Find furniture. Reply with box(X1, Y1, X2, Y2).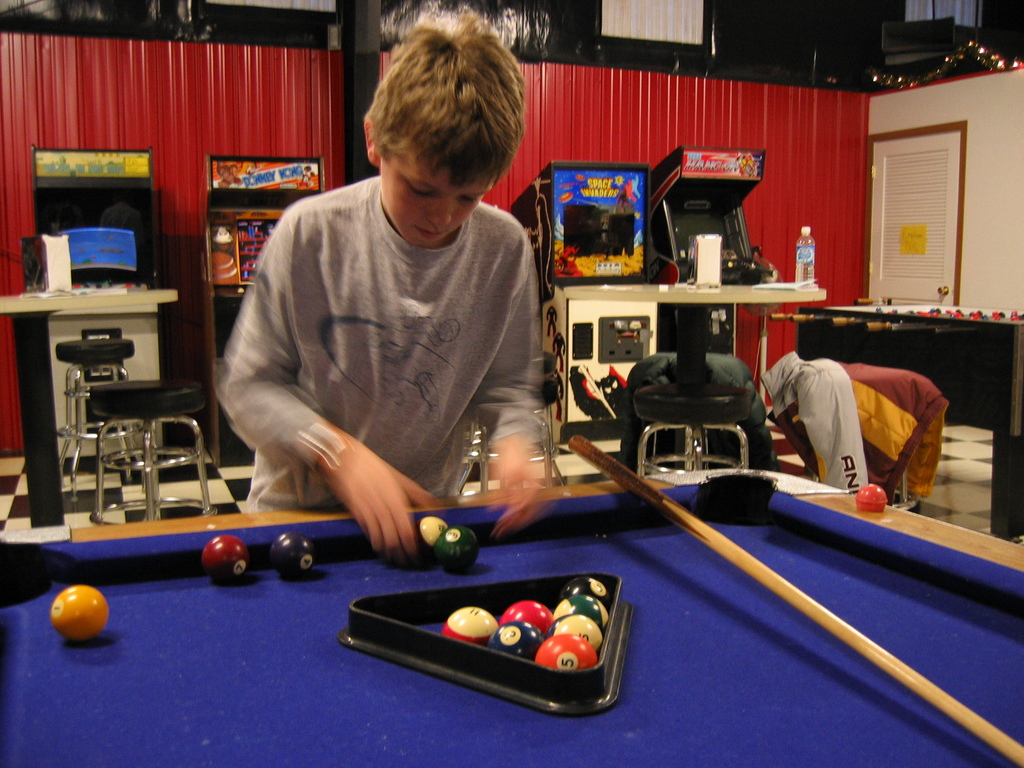
box(91, 380, 219, 526).
